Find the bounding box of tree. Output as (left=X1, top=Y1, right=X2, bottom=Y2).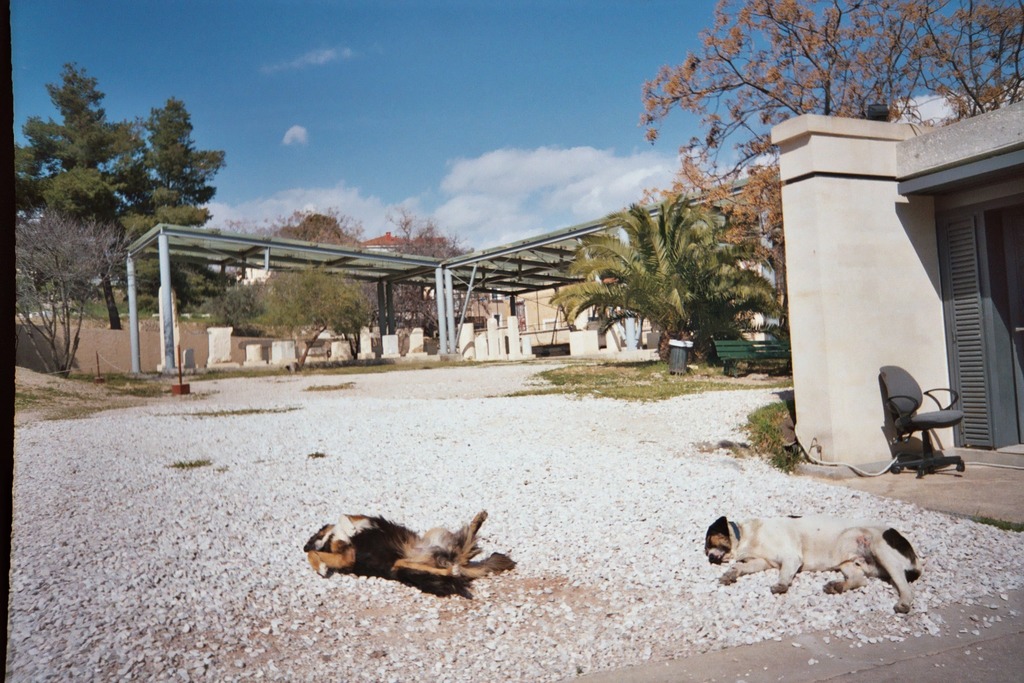
(left=15, top=51, right=145, bottom=338).
